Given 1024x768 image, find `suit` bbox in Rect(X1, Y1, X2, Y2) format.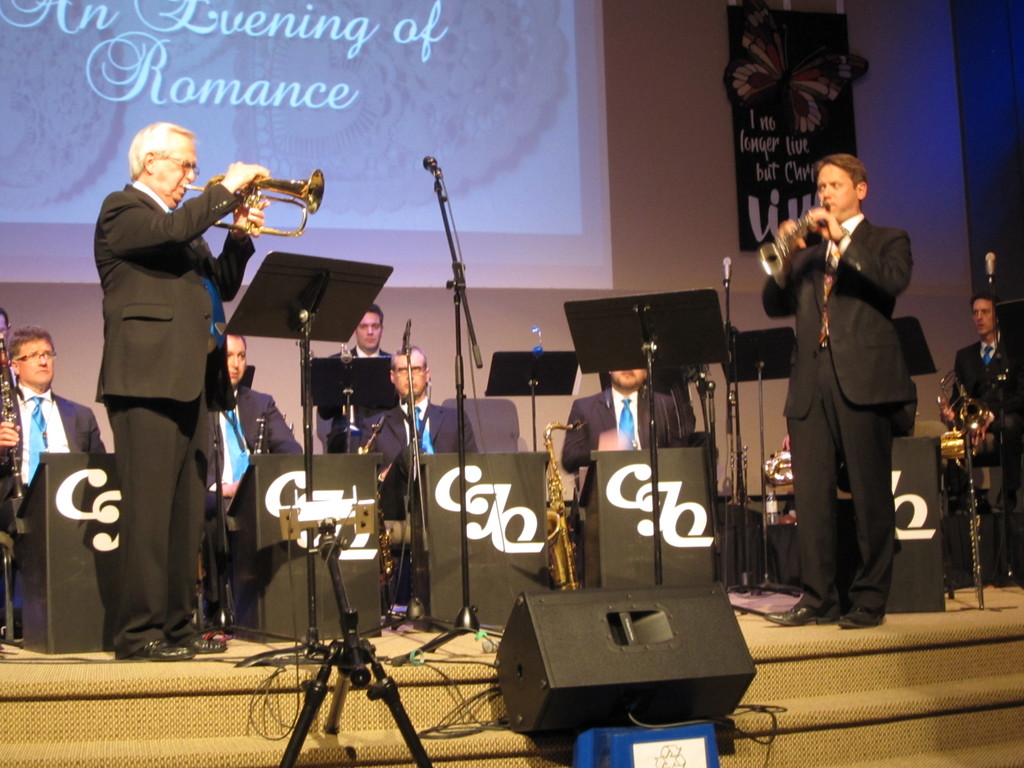
Rect(0, 380, 112, 493).
